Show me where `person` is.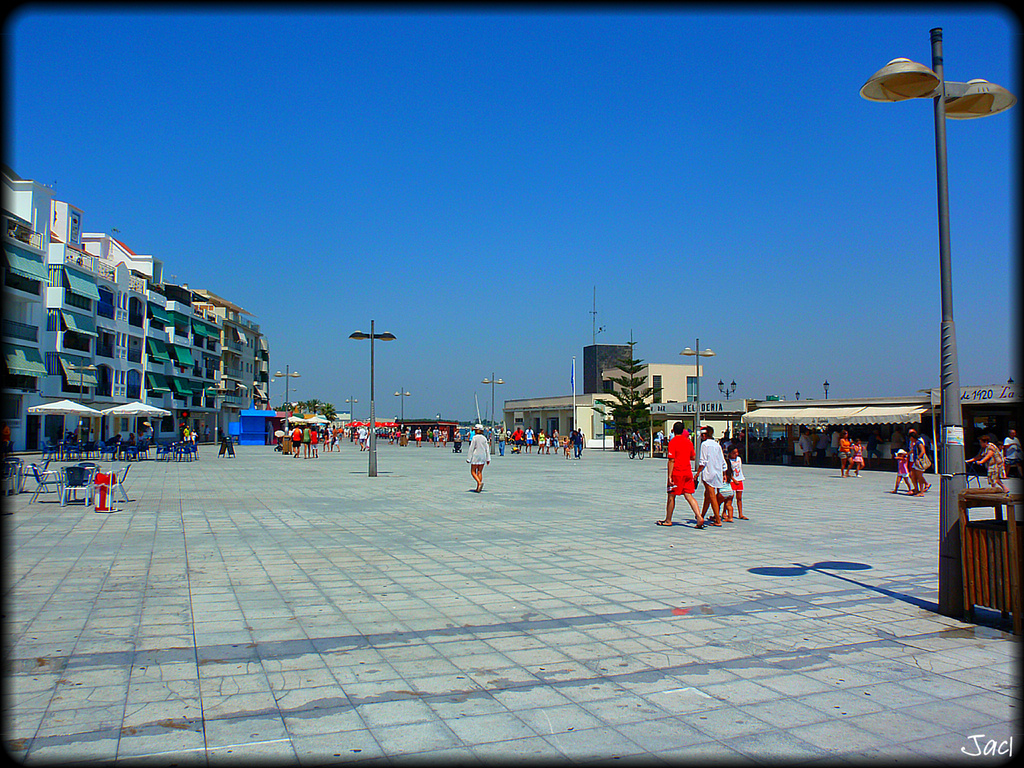
`person` is at BBox(892, 441, 918, 487).
